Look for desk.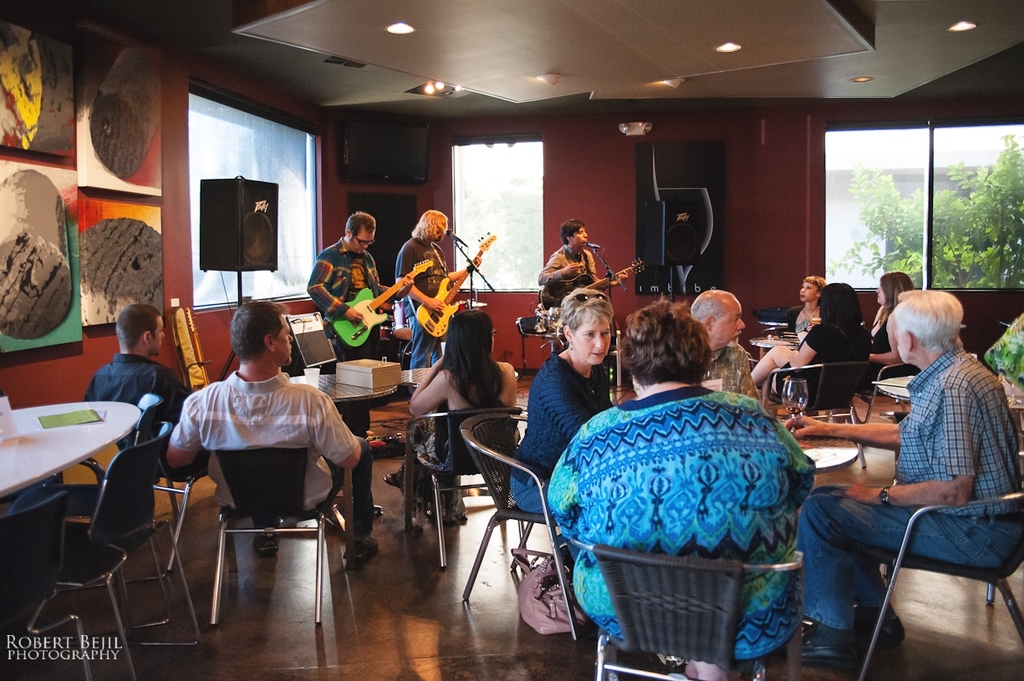
Found: [0,408,139,680].
